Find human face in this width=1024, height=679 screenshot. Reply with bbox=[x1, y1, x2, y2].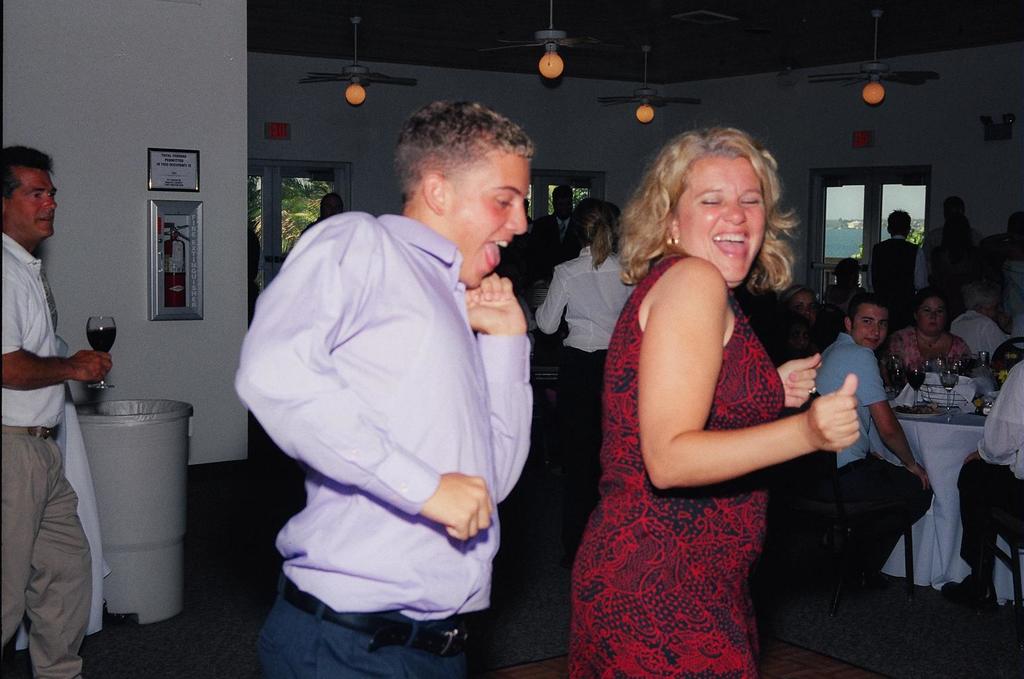
bbox=[673, 153, 769, 286].
